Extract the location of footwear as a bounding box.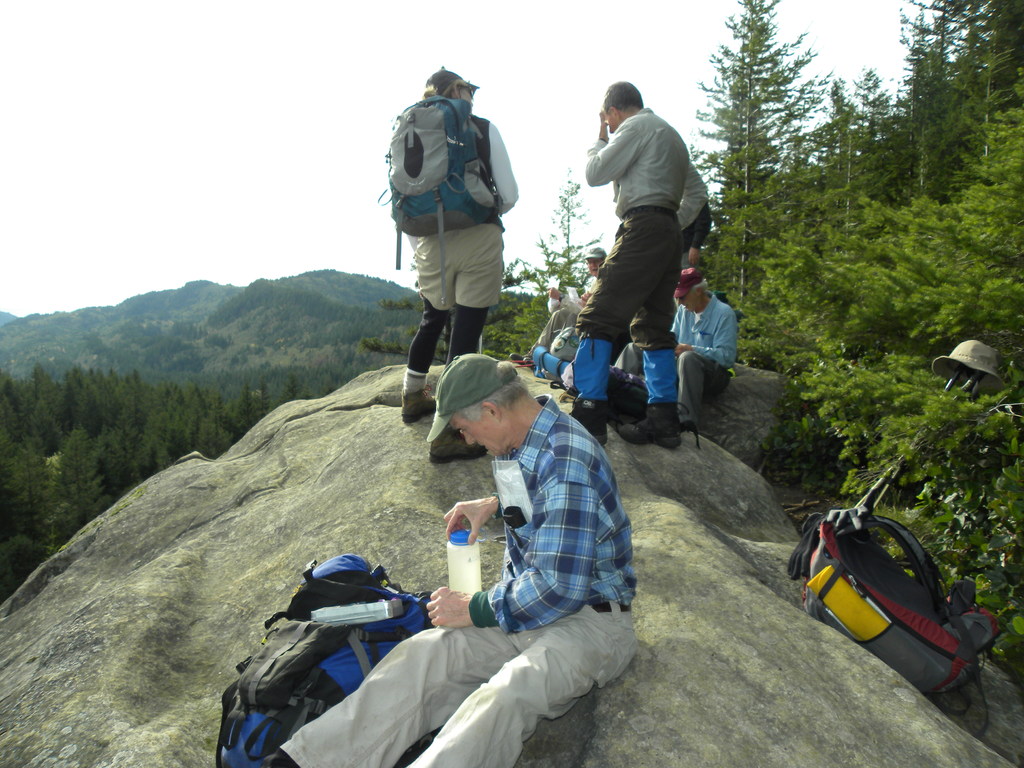
x1=569, y1=396, x2=609, y2=445.
